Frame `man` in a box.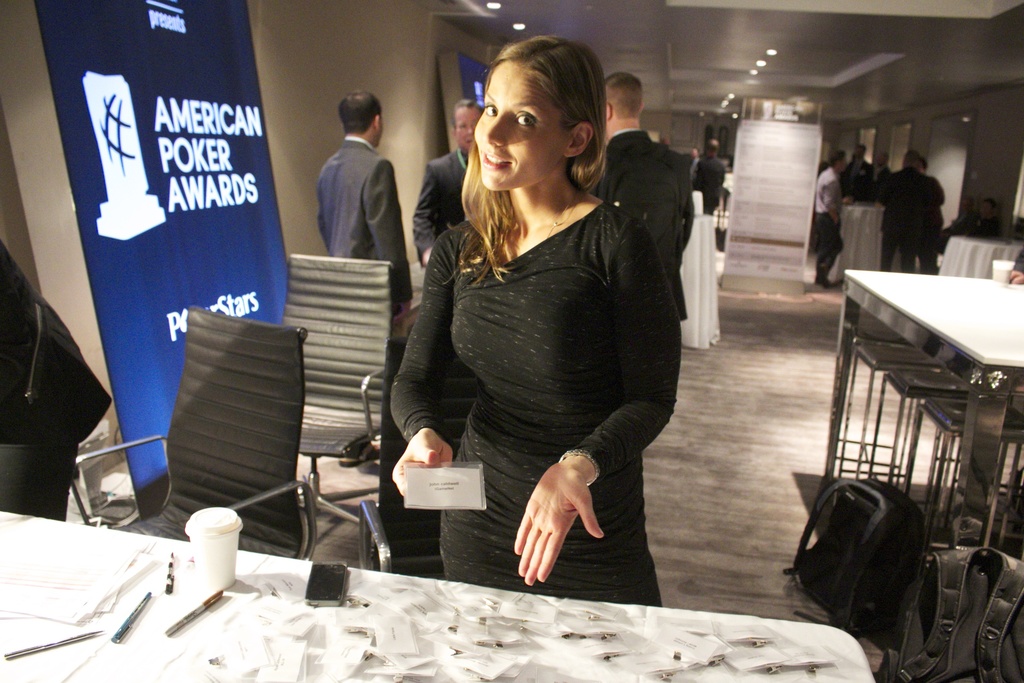
detection(870, 146, 892, 177).
